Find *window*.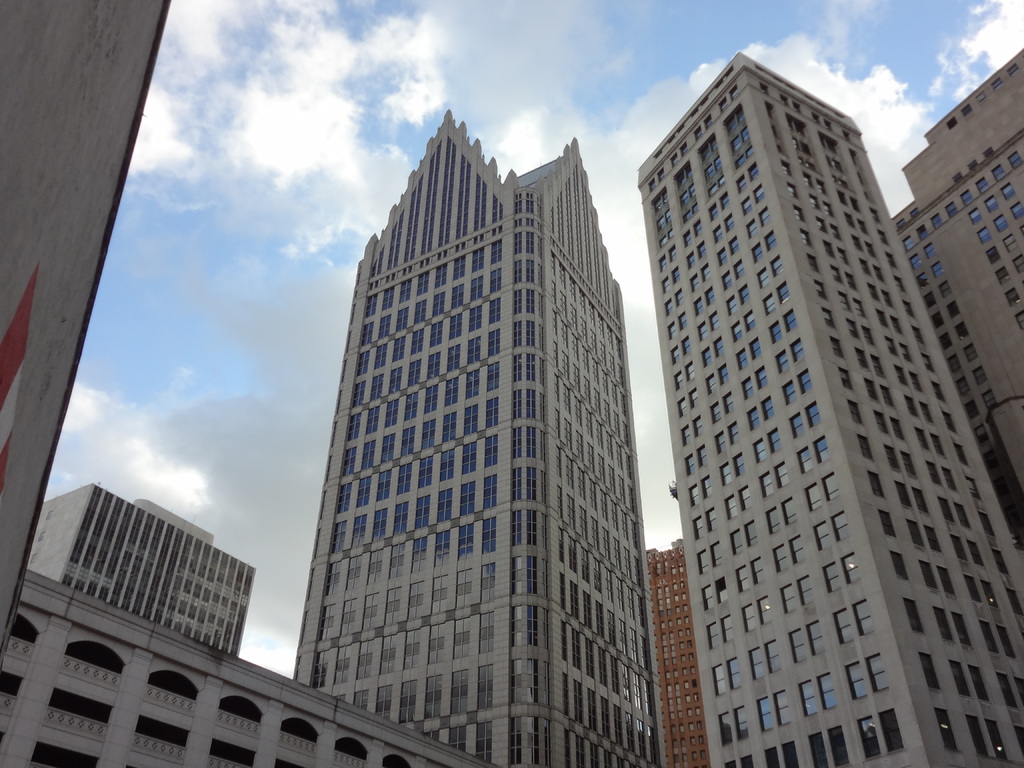
[746, 521, 759, 547].
